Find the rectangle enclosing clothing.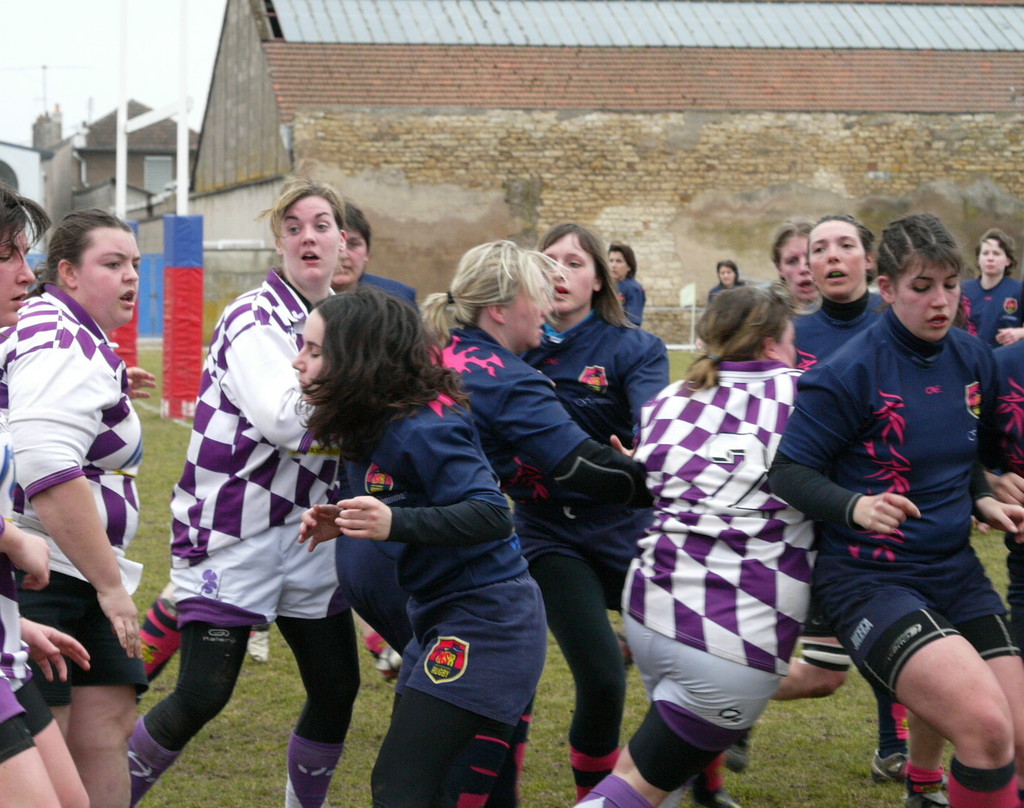
(996, 343, 1023, 647).
